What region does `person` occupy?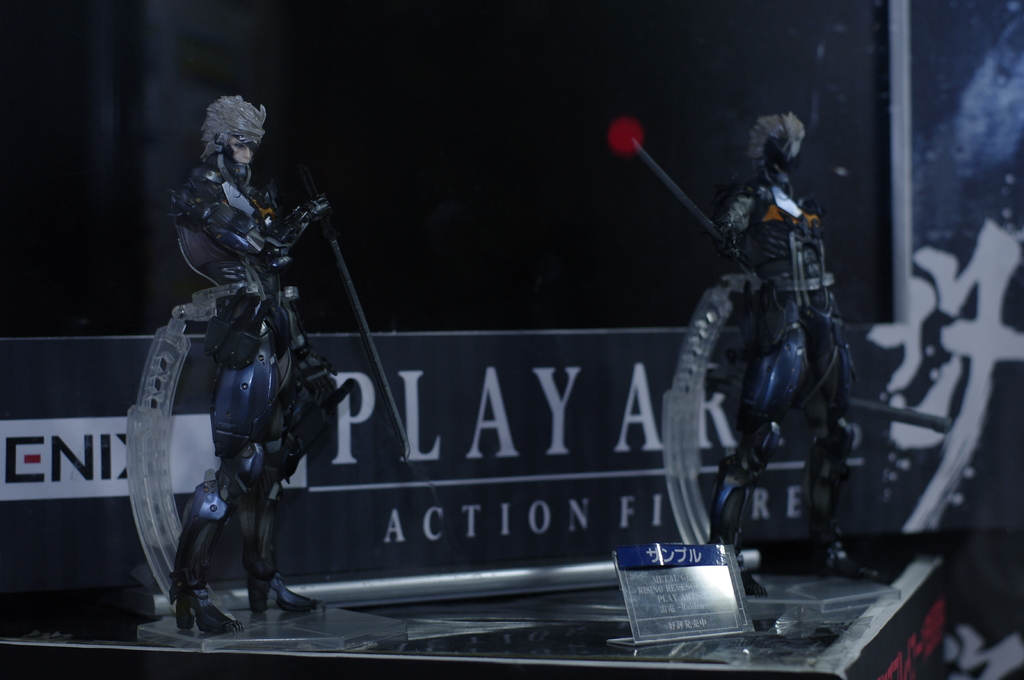
(x1=152, y1=84, x2=344, y2=647).
